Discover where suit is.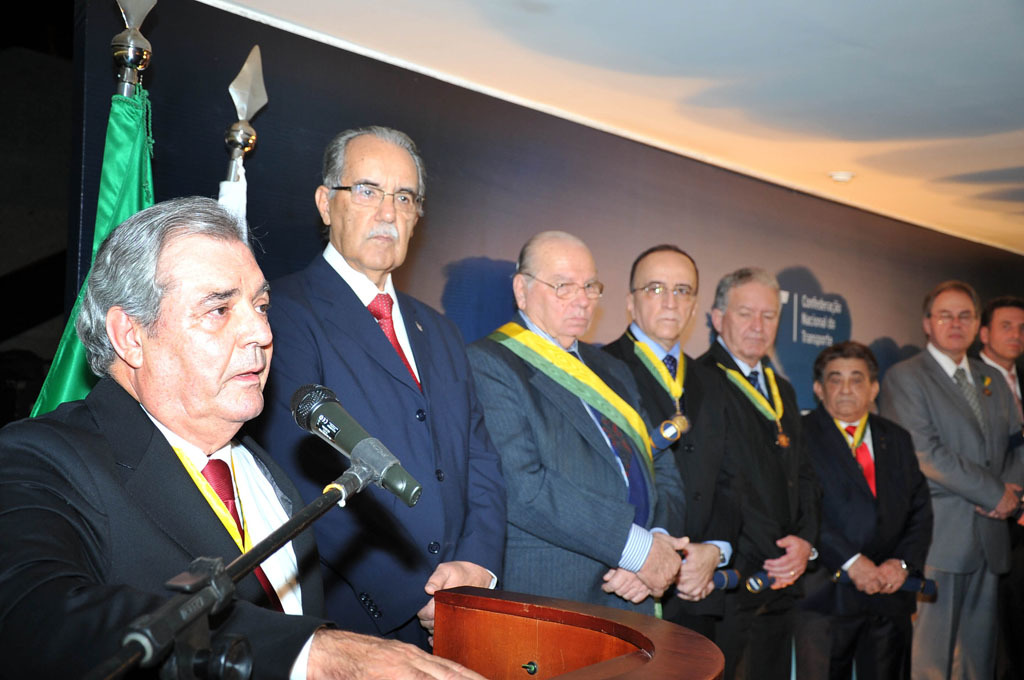
Discovered at box(695, 337, 821, 679).
